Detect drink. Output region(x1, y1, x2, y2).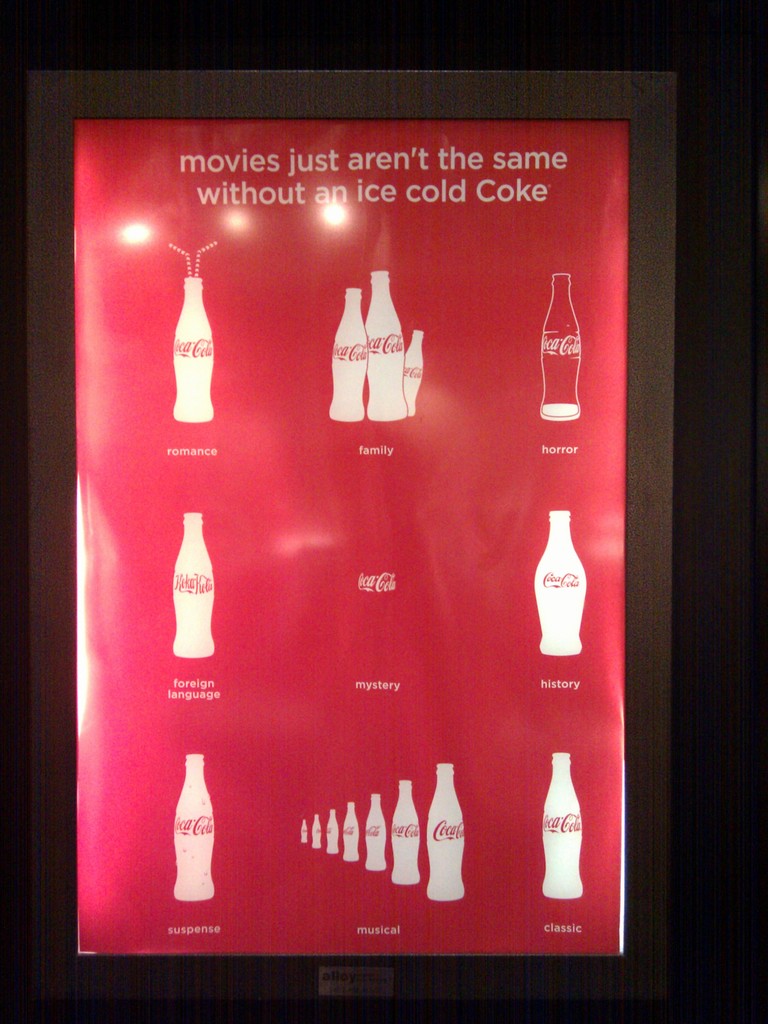
region(331, 292, 364, 421).
